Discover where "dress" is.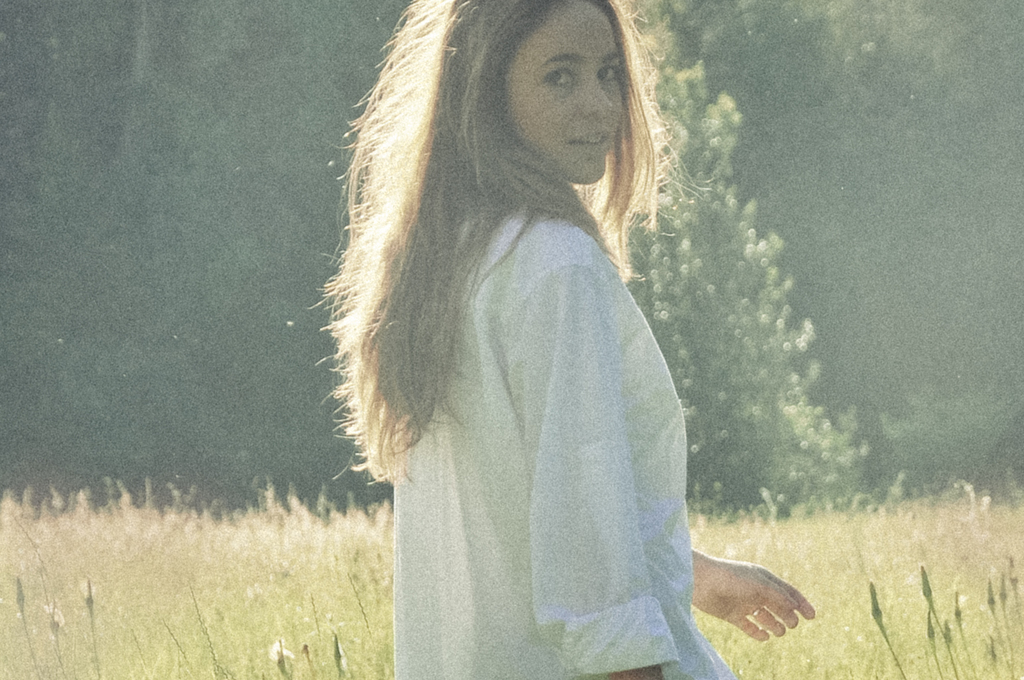
Discovered at box=[363, 94, 744, 668].
